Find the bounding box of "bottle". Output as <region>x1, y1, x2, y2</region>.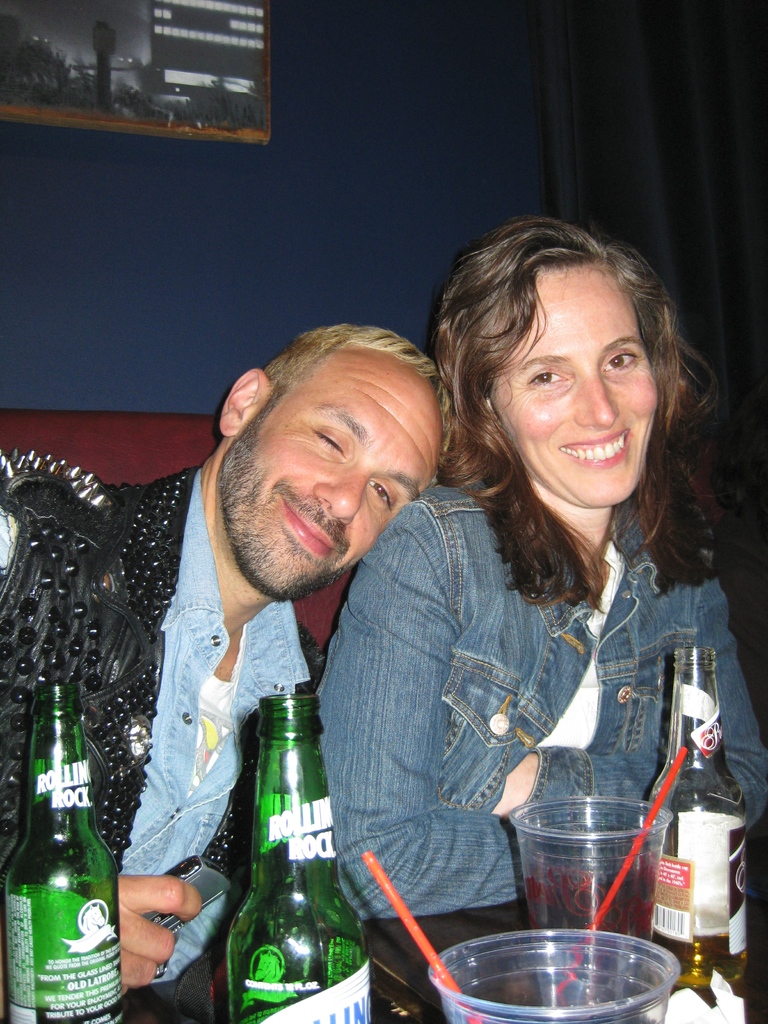
<region>0, 678, 127, 1023</region>.
